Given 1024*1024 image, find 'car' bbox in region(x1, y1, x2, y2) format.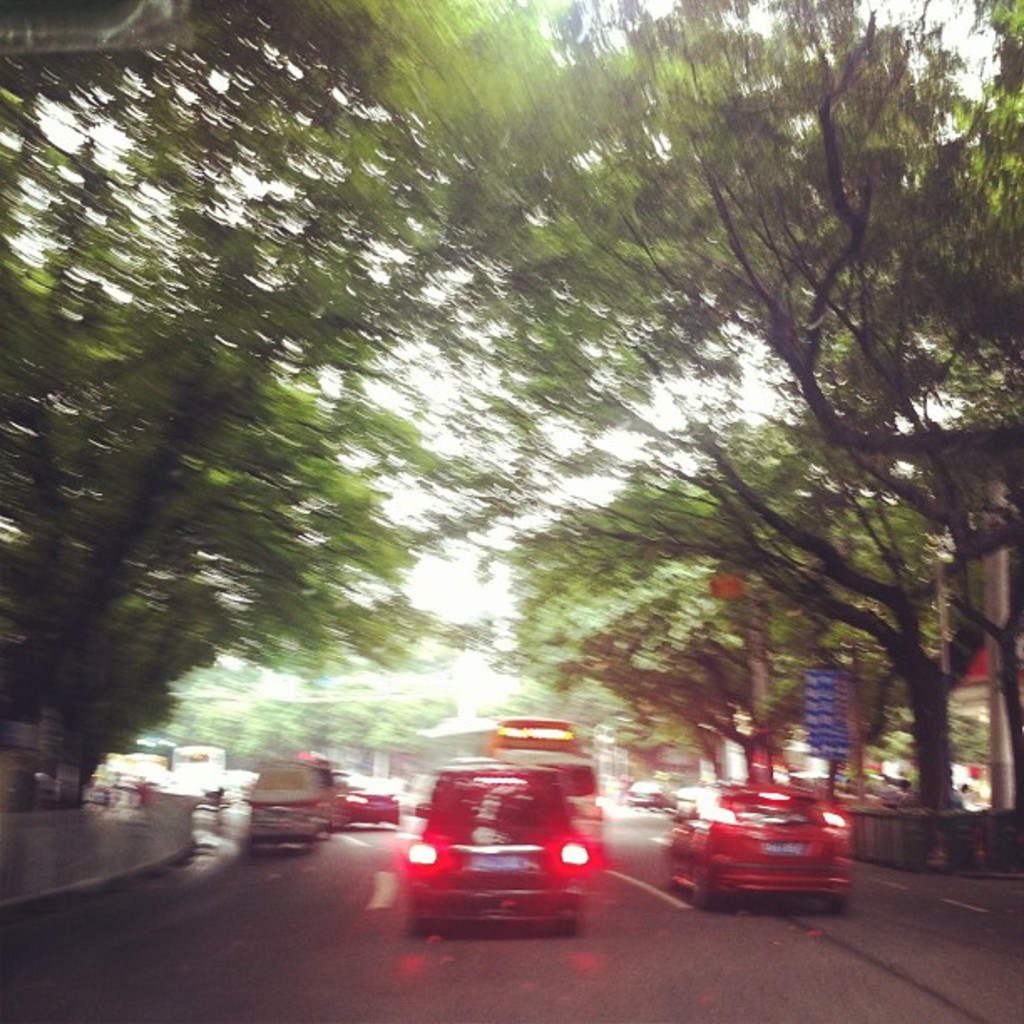
region(624, 771, 669, 810).
